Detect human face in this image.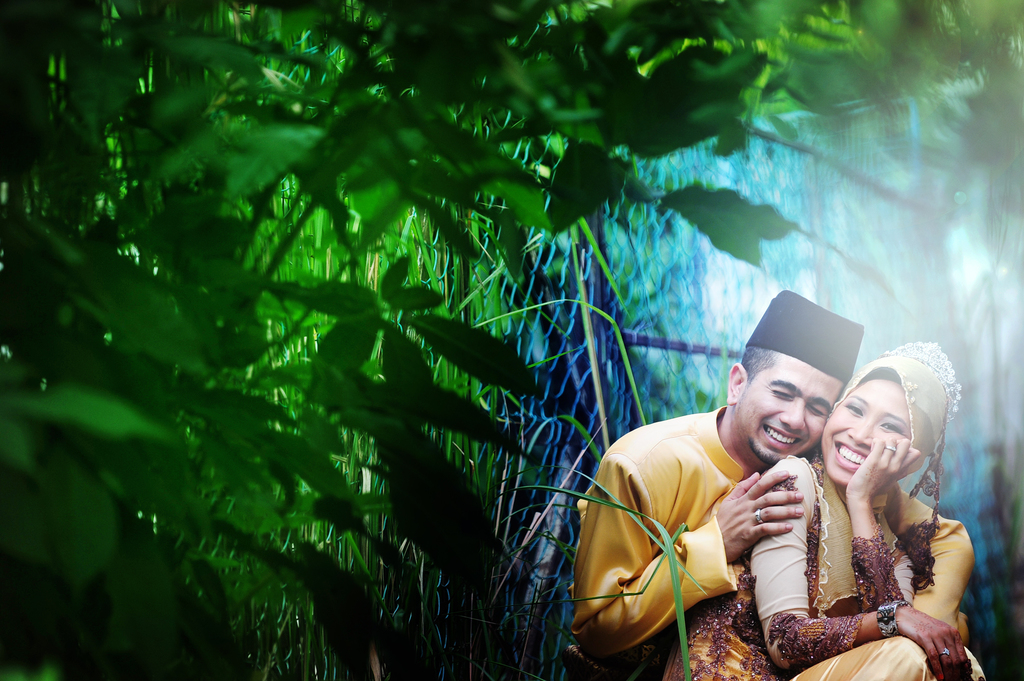
Detection: box=[739, 352, 838, 461].
